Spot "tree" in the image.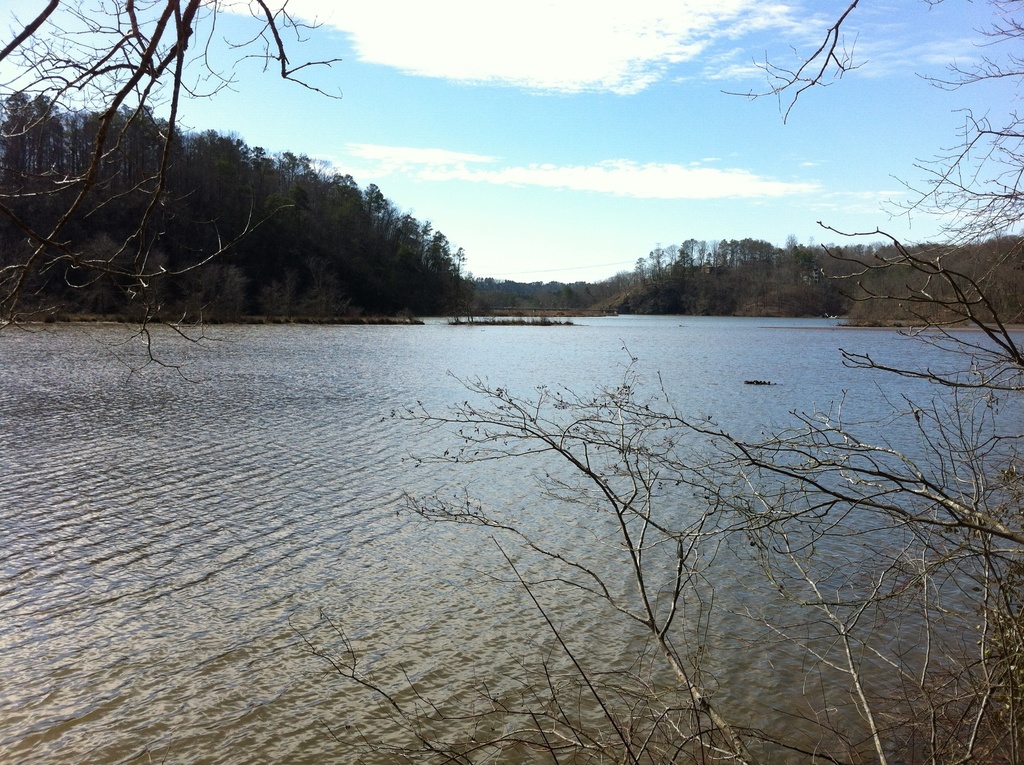
"tree" found at 0:0:342:378.
